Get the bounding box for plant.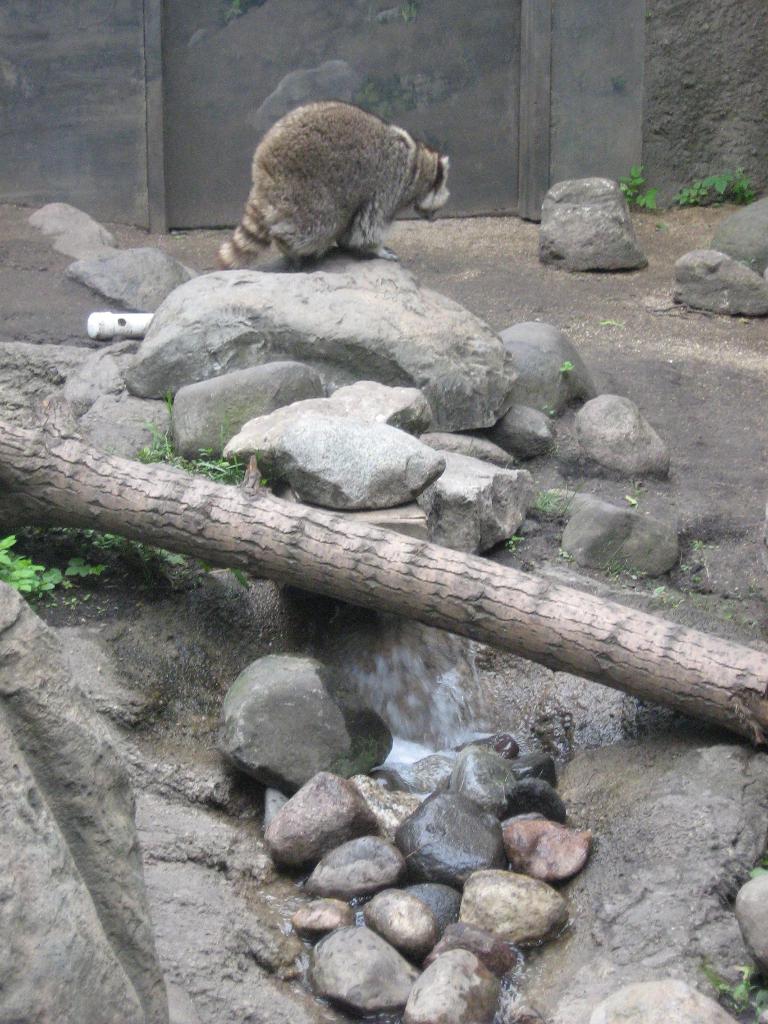
x1=506 y1=532 x2=529 y2=553.
